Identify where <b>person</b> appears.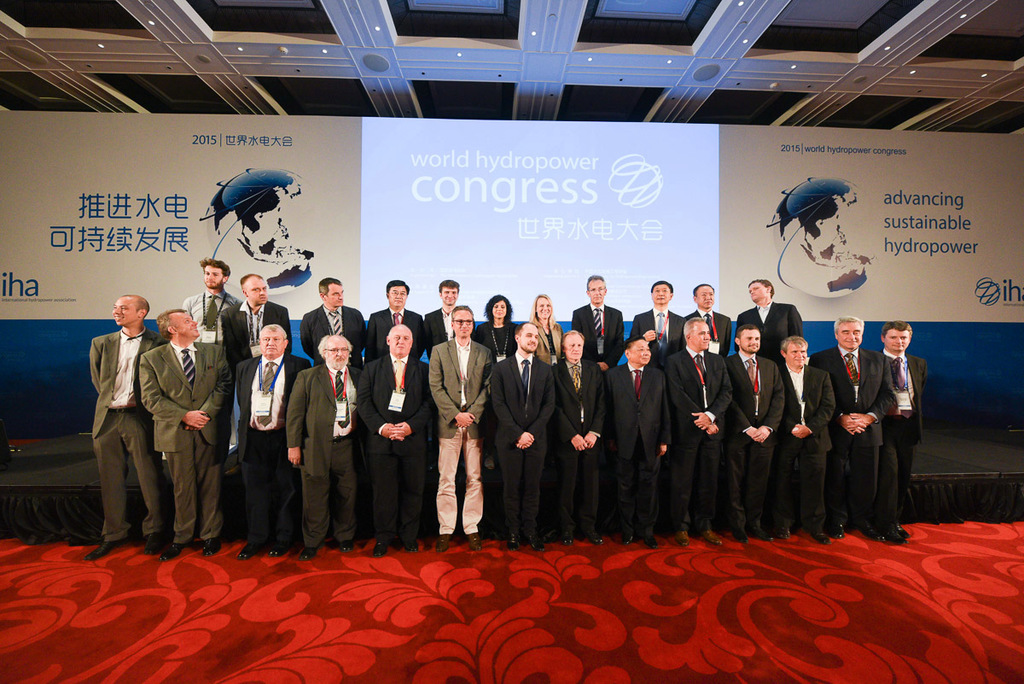
Appears at 369,278,421,365.
